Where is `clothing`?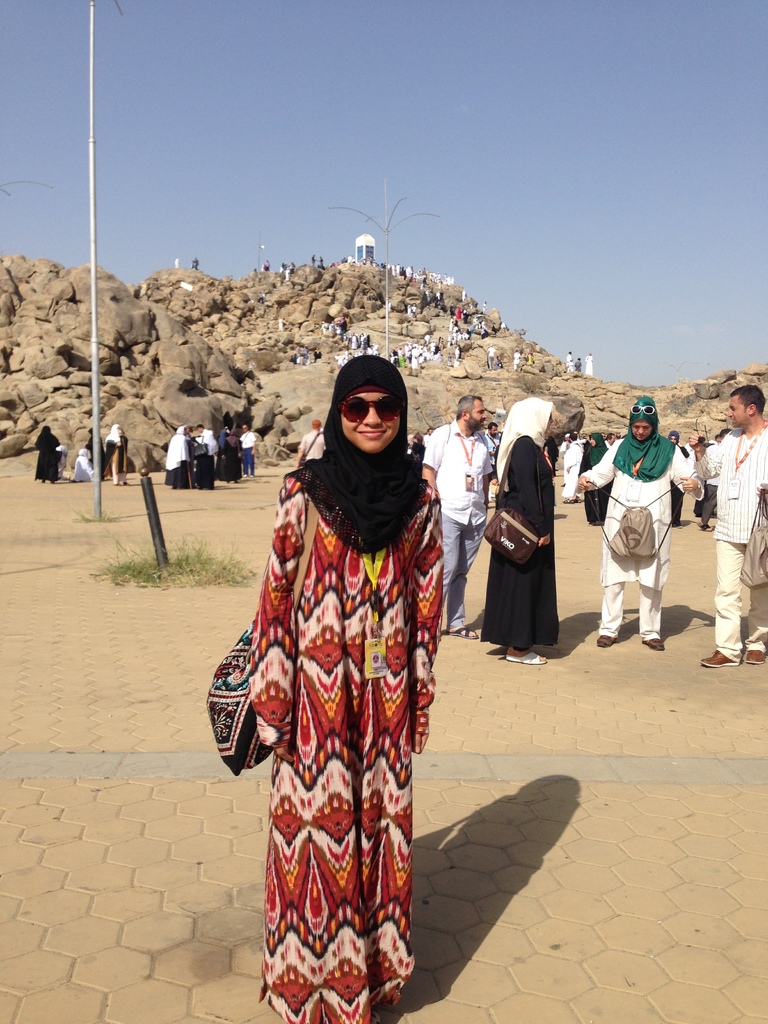
165,427,189,490.
